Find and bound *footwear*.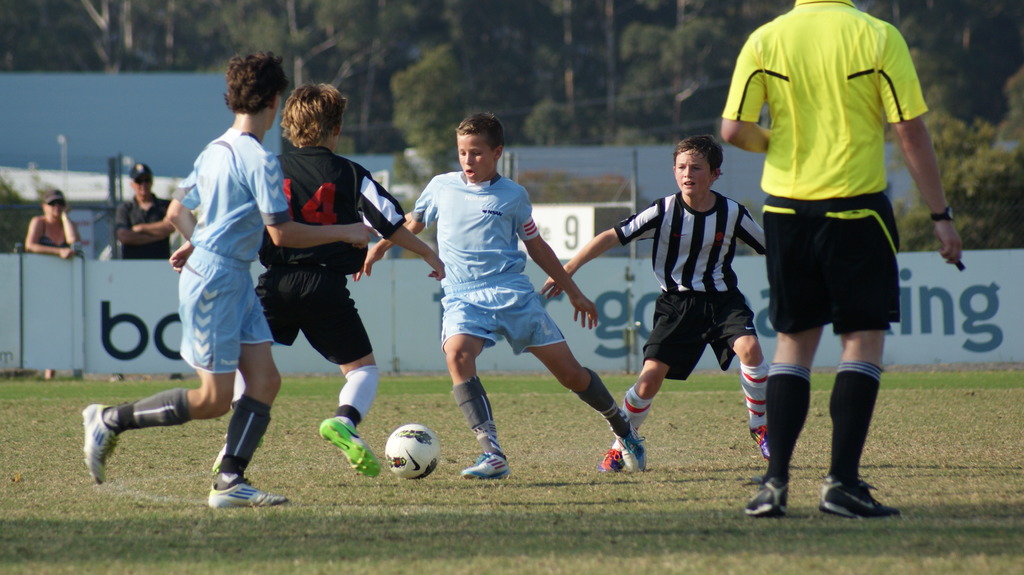
Bound: (x1=207, y1=482, x2=291, y2=505).
